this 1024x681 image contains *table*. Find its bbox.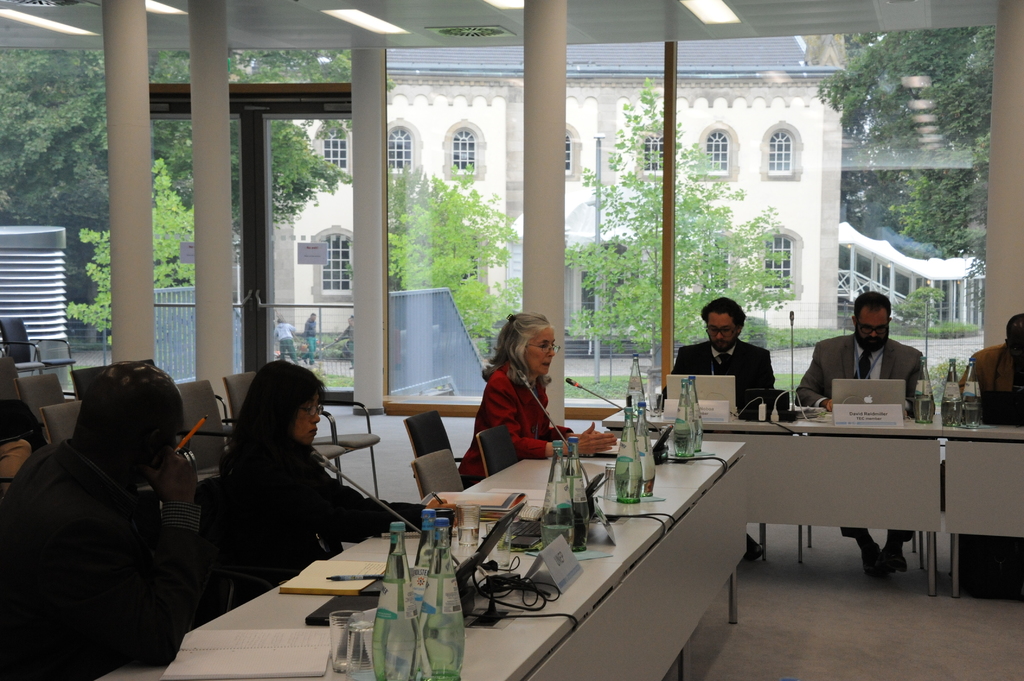
{"x1": 601, "y1": 421, "x2": 1023, "y2": 594}.
